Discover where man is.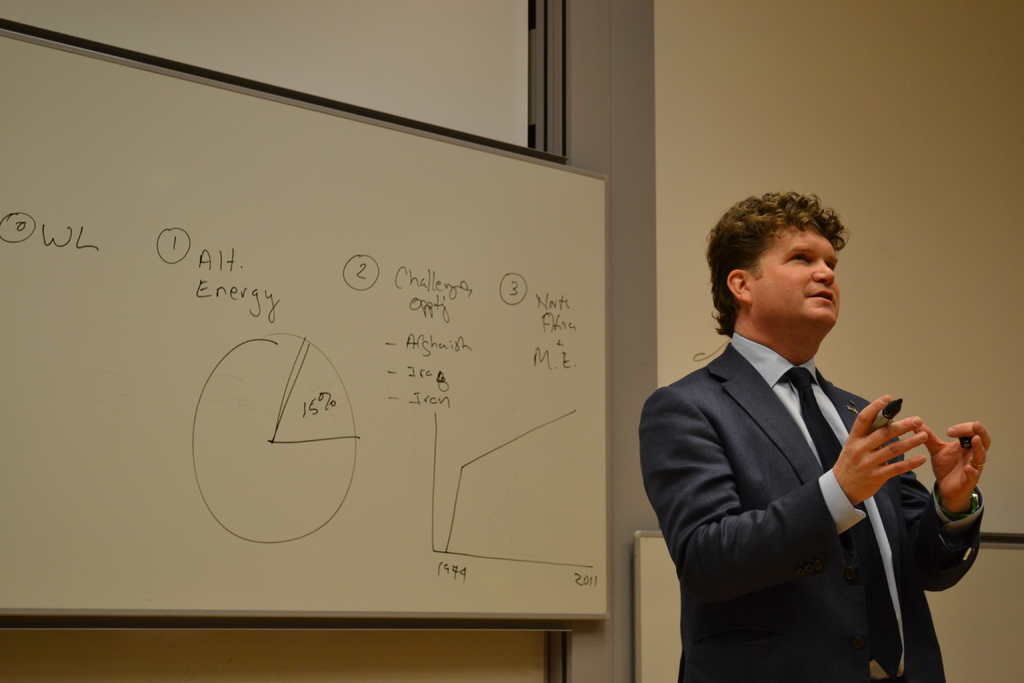
Discovered at crop(659, 199, 980, 682).
